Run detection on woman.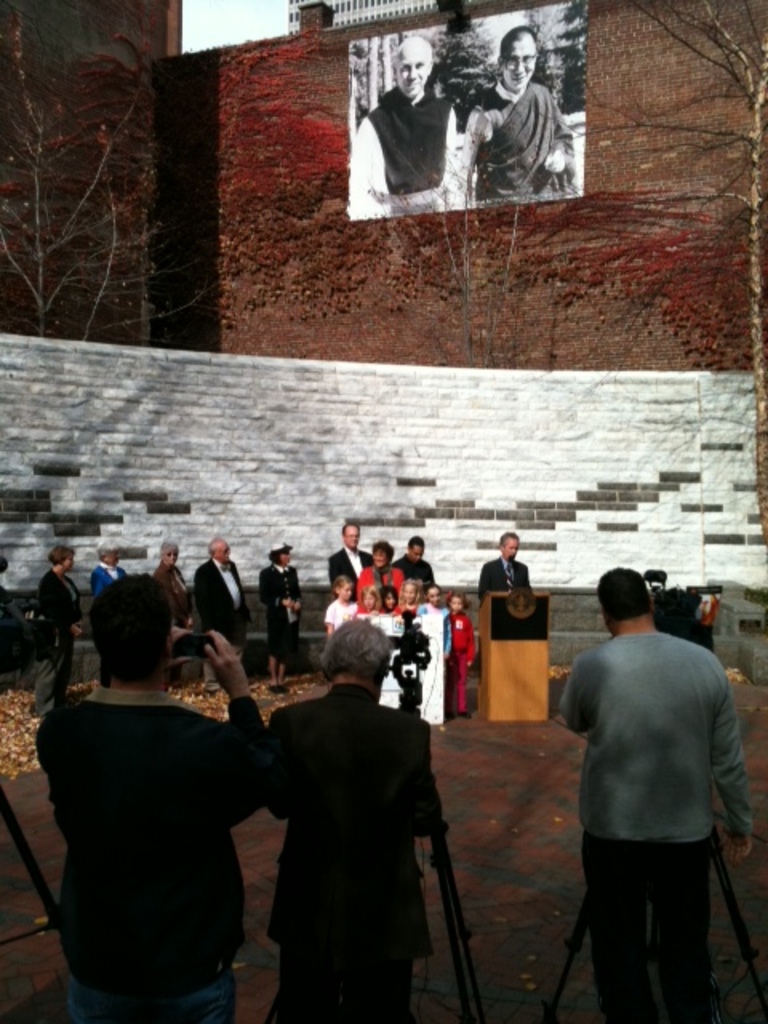
Result: bbox=(258, 544, 302, 688).
